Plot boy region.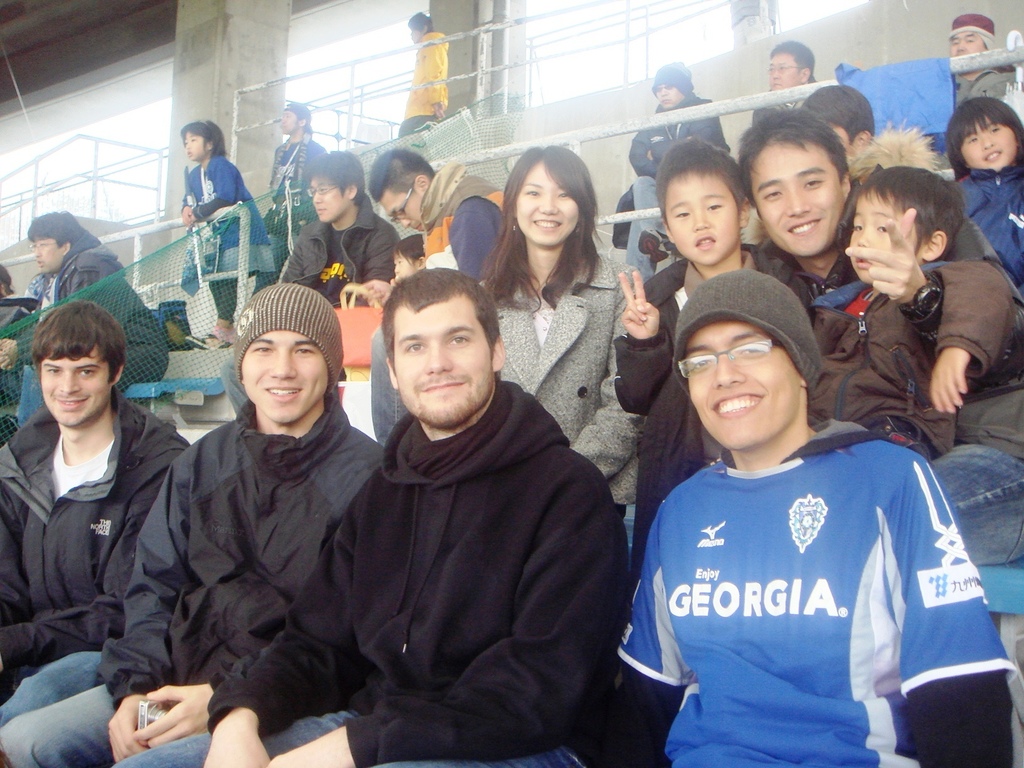
Plotted at rect(810, 164, 1011, 472).
